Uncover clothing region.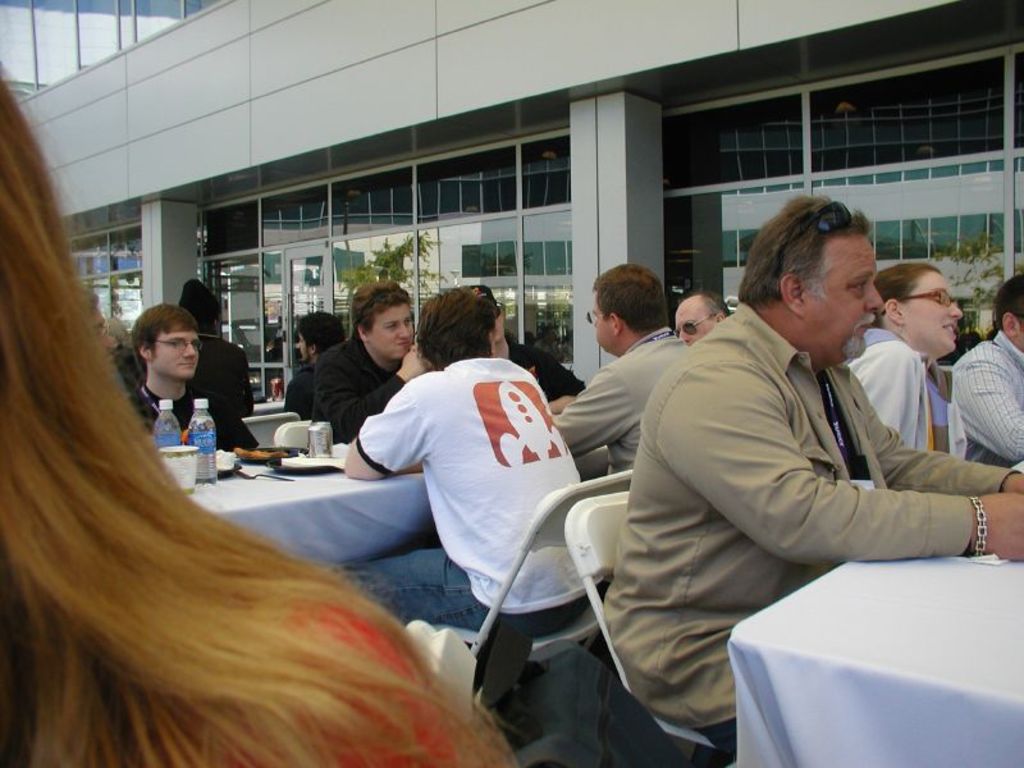
Uncovered: crop(197, 330, 250, 412).
